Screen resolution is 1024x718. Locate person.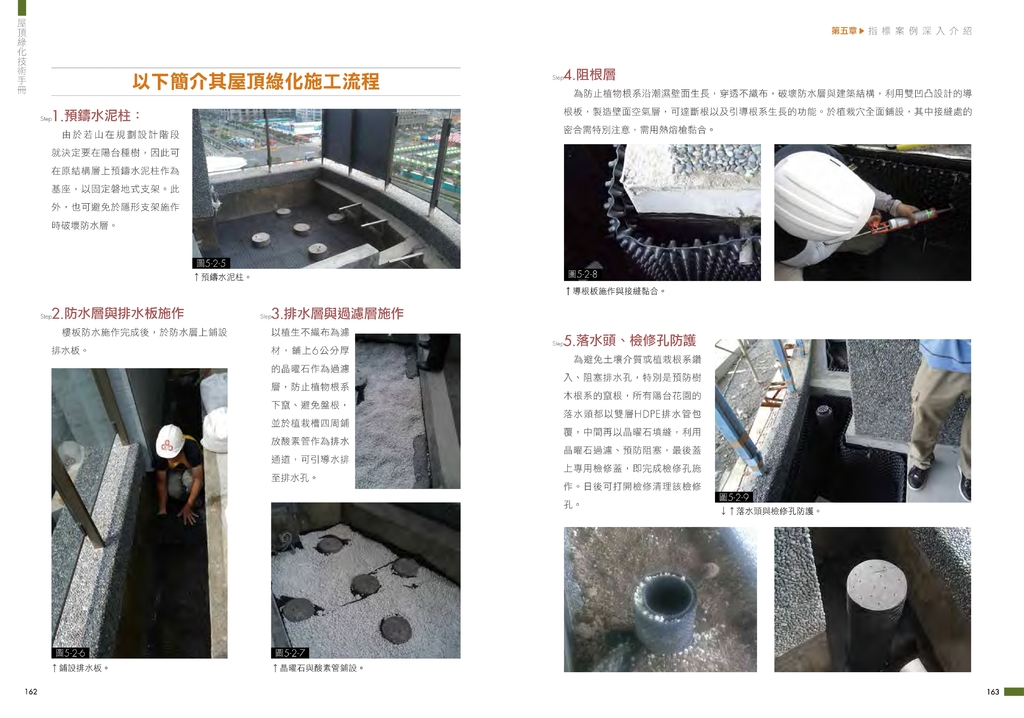
(left=911, top=336, right=973, bottom=500).
